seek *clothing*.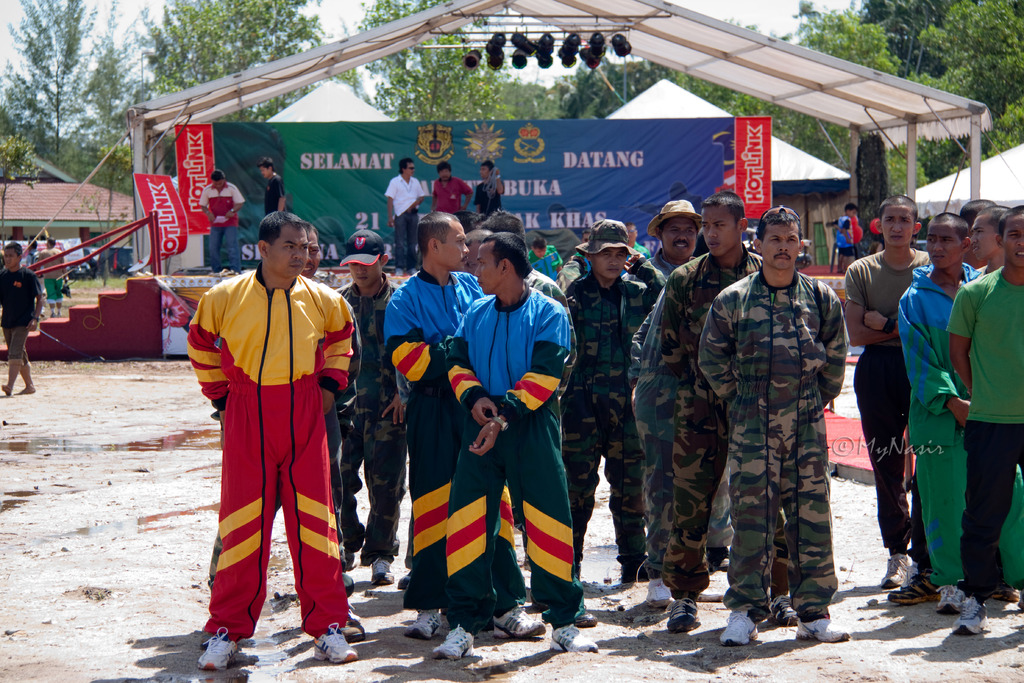
[left=0, top=263, right=41, bottom=363].
